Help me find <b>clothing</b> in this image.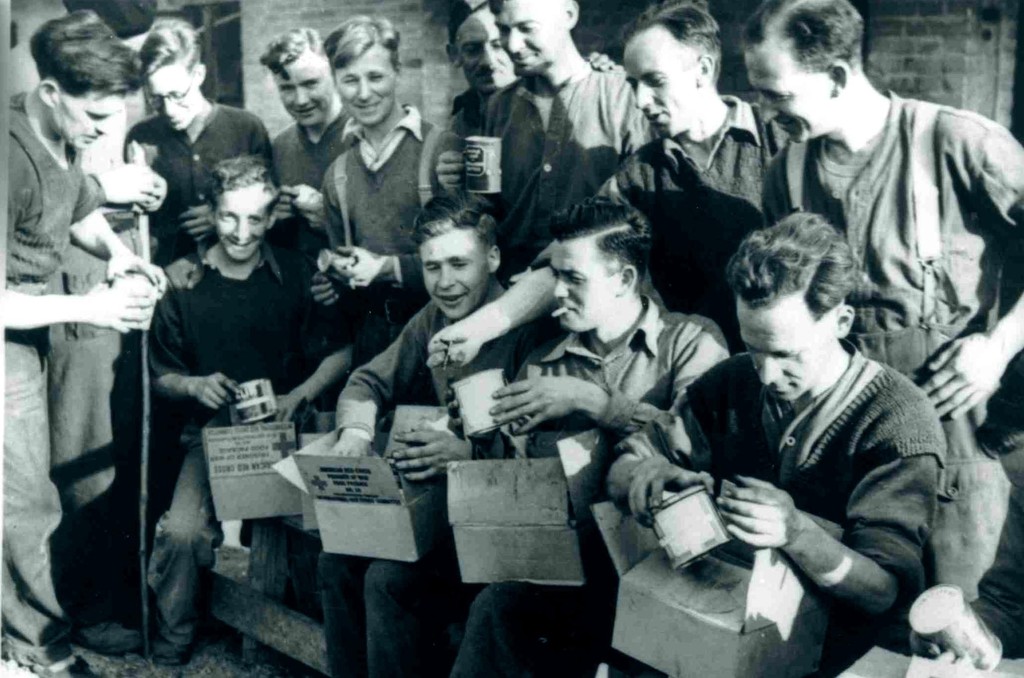
Found it: [x1=321, y1=288, x2=545, y2=677].
